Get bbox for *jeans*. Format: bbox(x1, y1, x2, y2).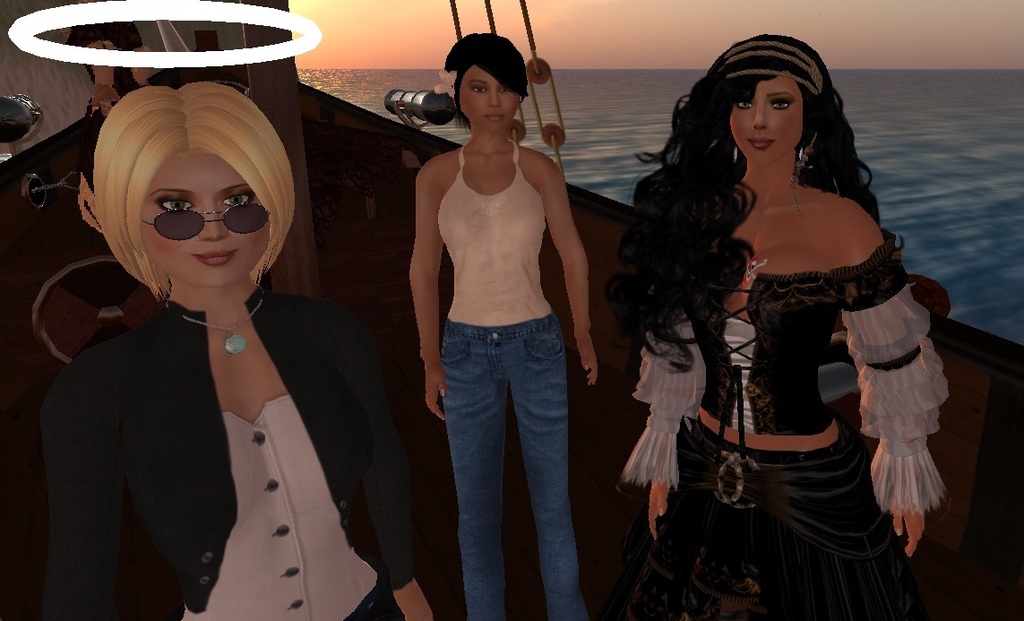
bbox(440, 323, 585, 620).
